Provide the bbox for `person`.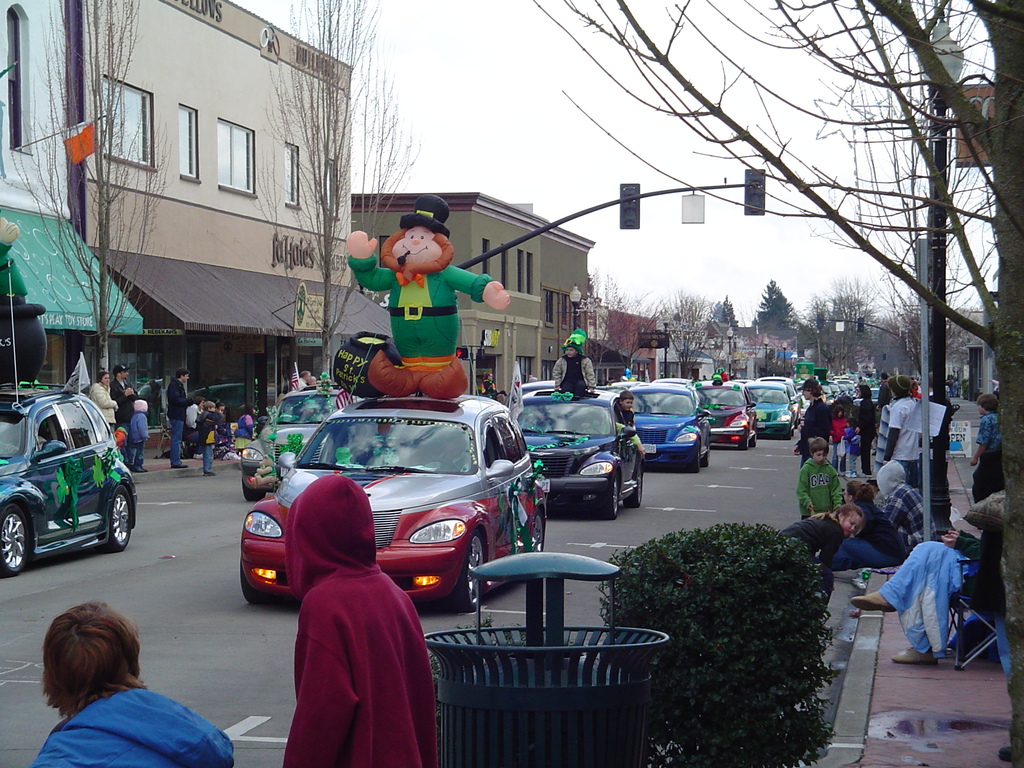
[554,340,591,392].
